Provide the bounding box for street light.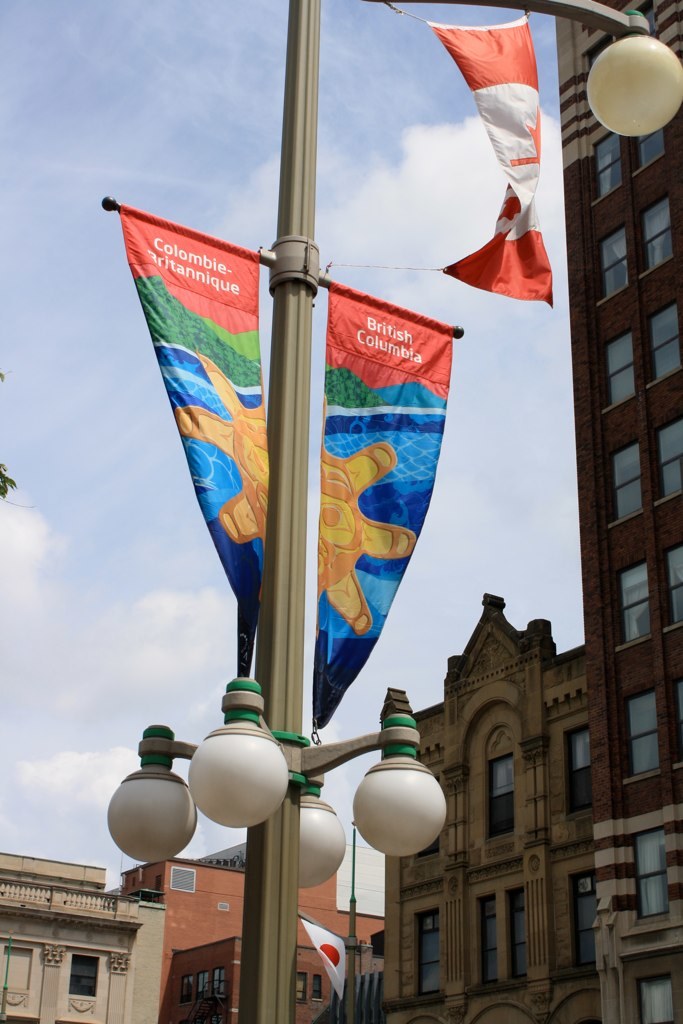
BBox(100, 0, 682, 1021).
